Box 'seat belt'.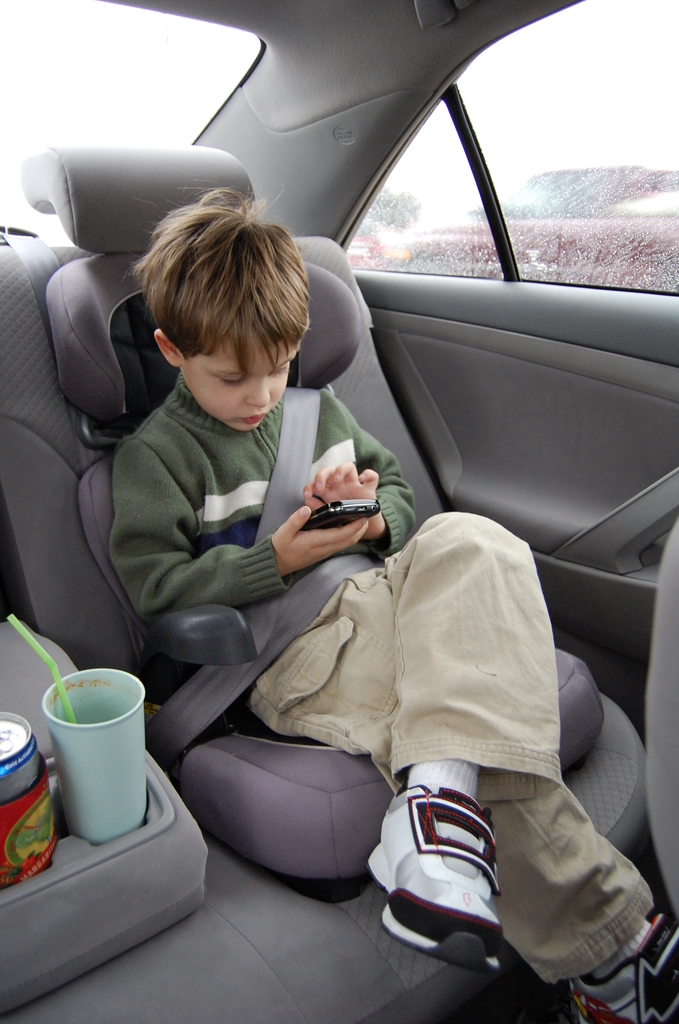
145:386:320:778.
